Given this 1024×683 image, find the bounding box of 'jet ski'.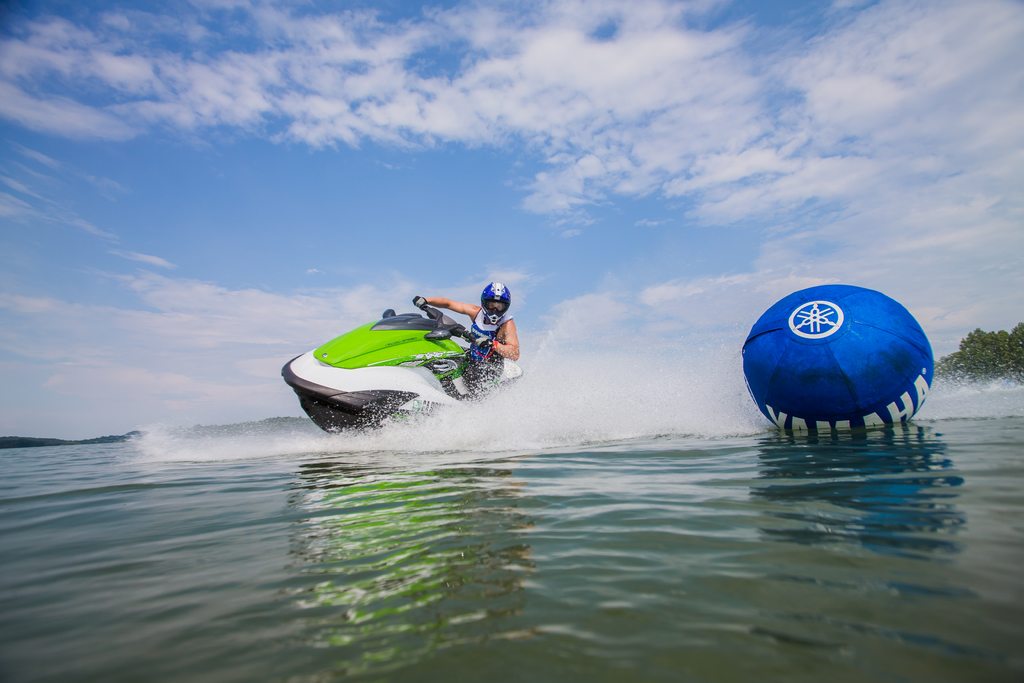
BBox(278, 293, 524, 437).
